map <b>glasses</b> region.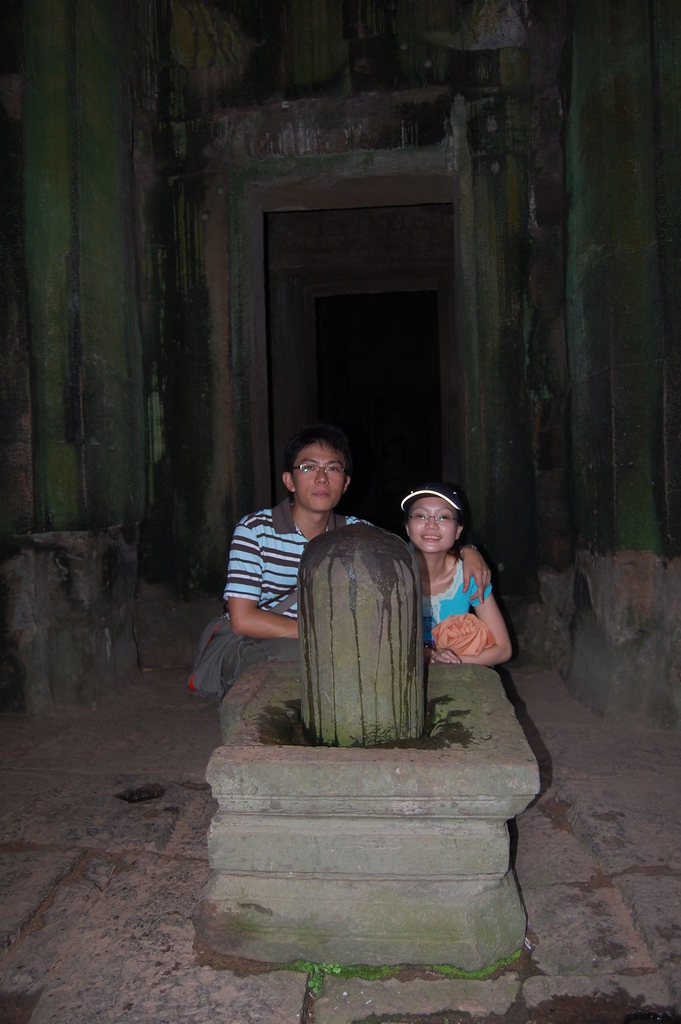
Mapped to box(407, 510, 463, 524).
